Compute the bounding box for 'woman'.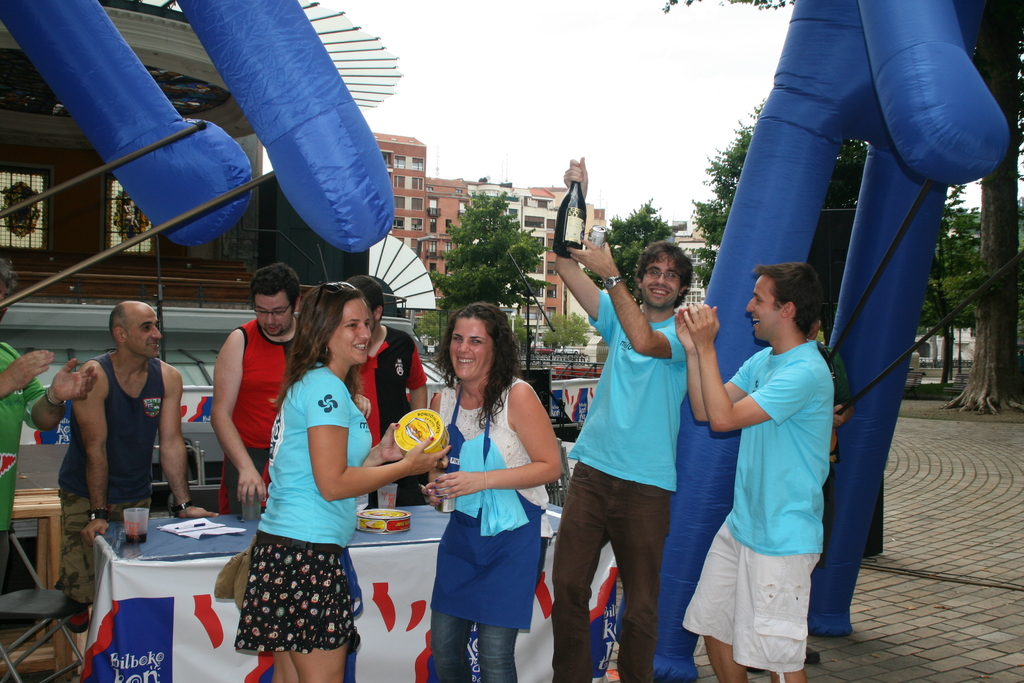
{"x1": 236, "y1": 283, "x2": 454, "y2": 681}.
